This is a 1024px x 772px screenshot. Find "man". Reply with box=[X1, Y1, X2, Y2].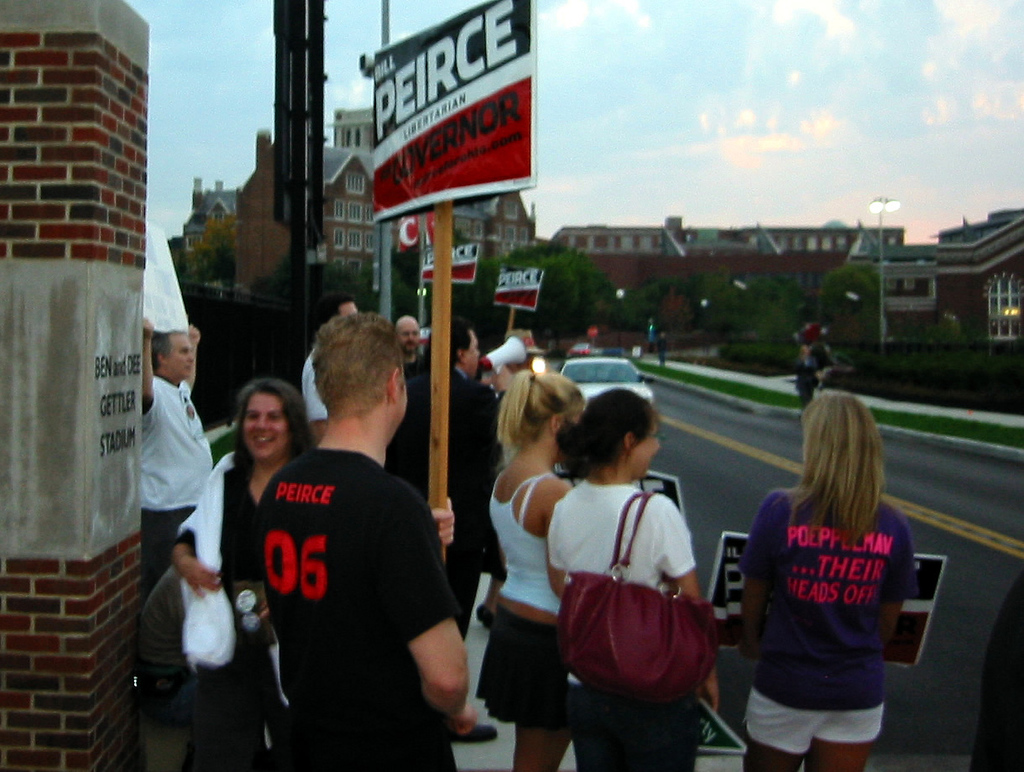
box=[185, 295, 456, 771].
